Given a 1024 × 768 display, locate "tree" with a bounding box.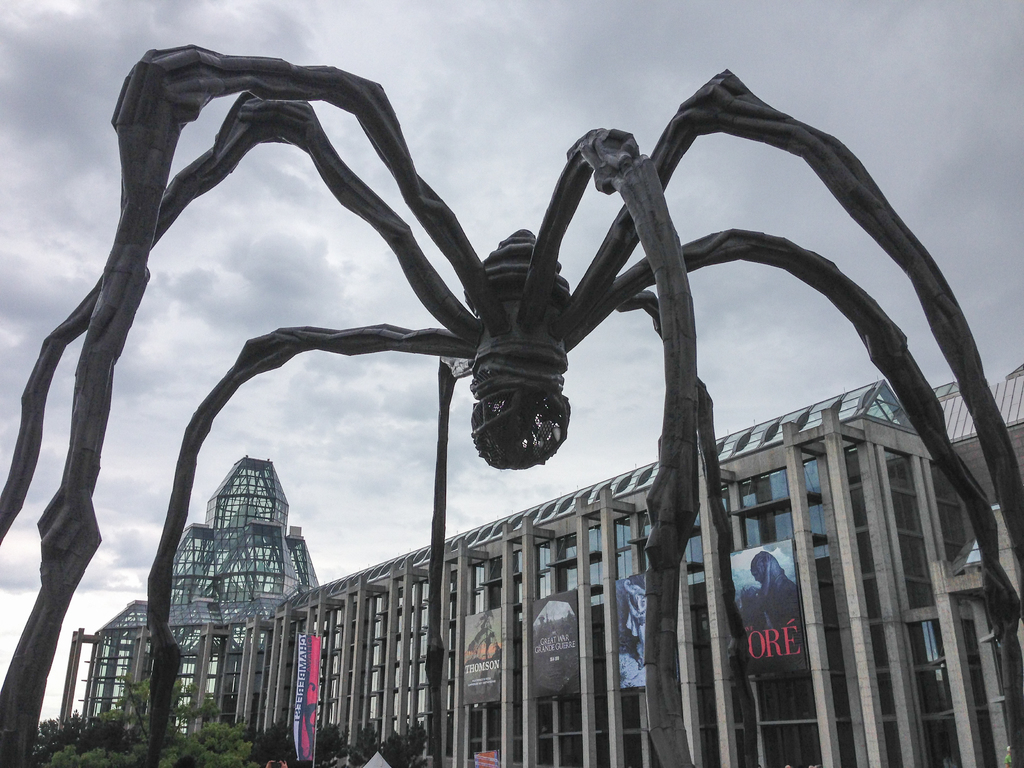
Located: [324,714,366,767].
